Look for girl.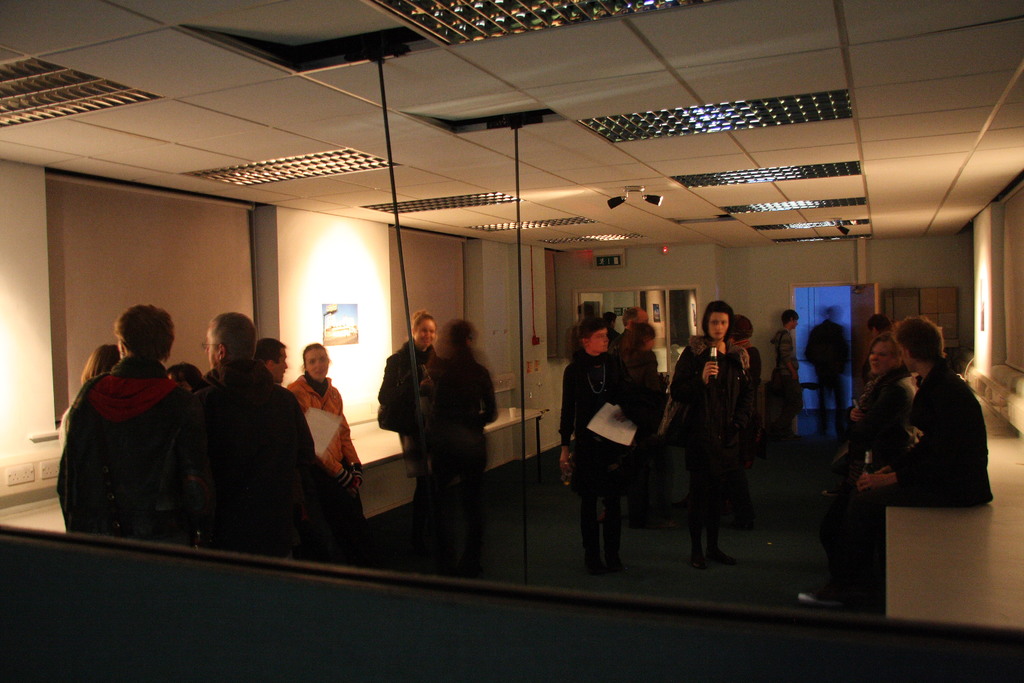
Found: {"left": 556, "top": 310, "right": 637, "bottom": 570}.
